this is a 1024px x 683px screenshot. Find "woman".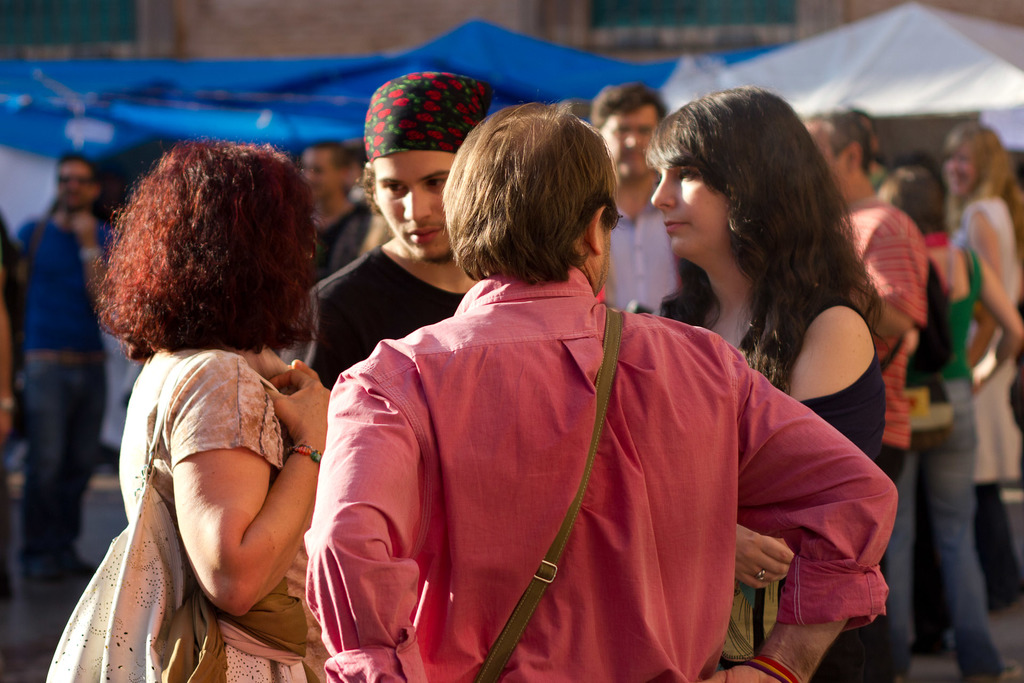
Bounding box: detection(45, 135, 333, 682).
